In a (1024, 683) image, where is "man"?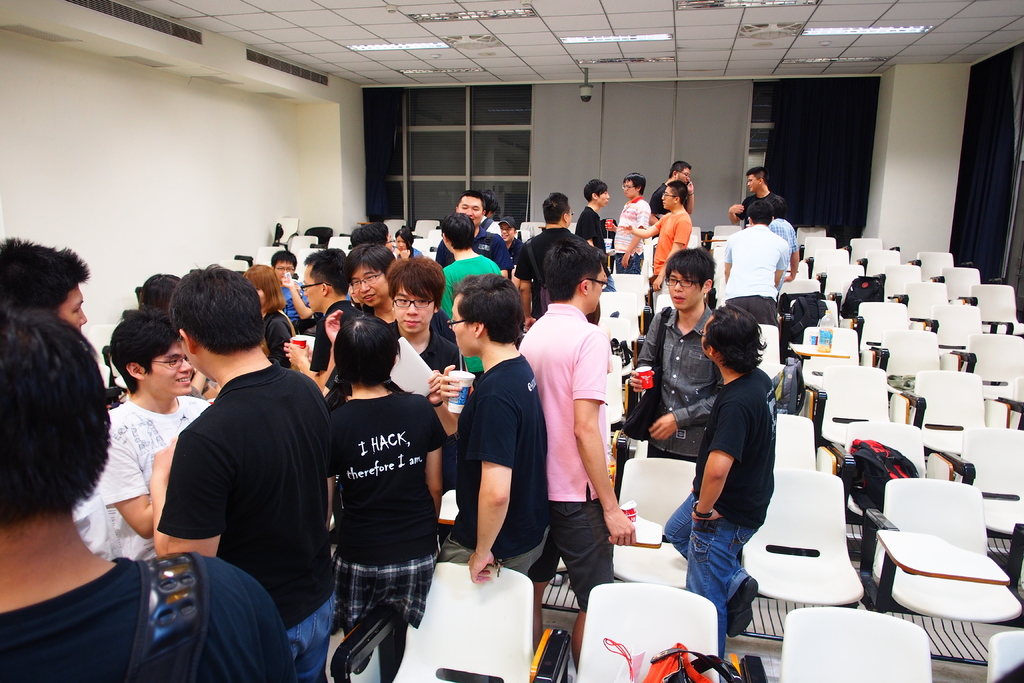
<bbox>435, 188, 509, 281</bbox>.
